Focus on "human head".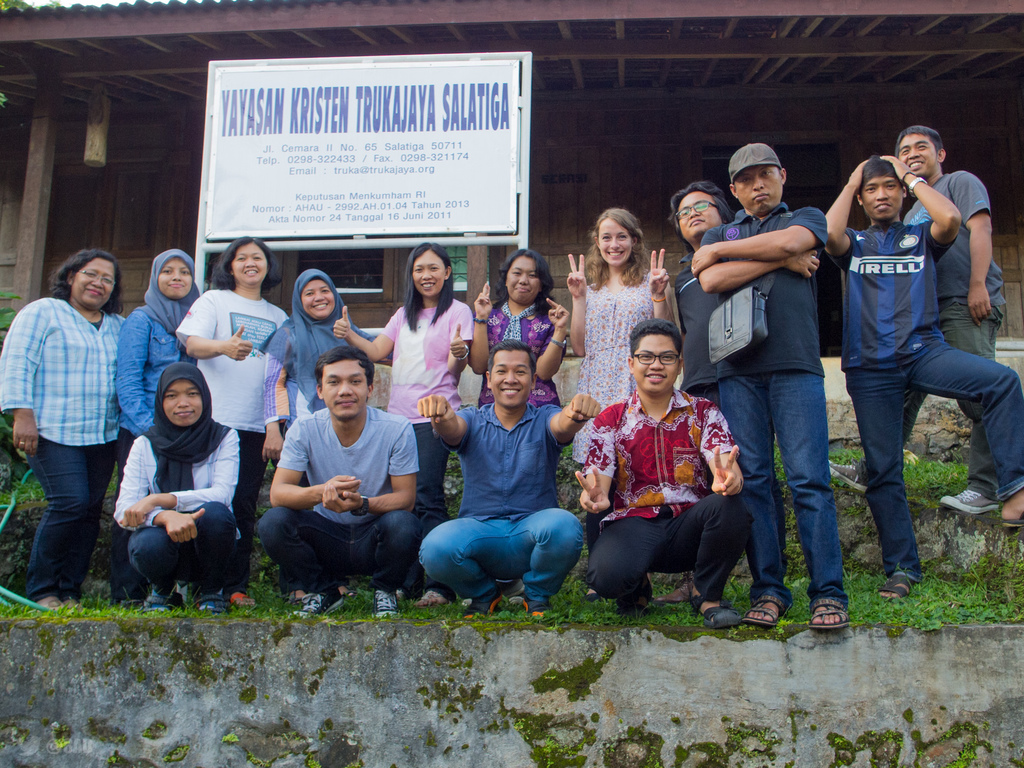
Focused at pyautogui.locateOnScreen(671, 181, 730, 246).
